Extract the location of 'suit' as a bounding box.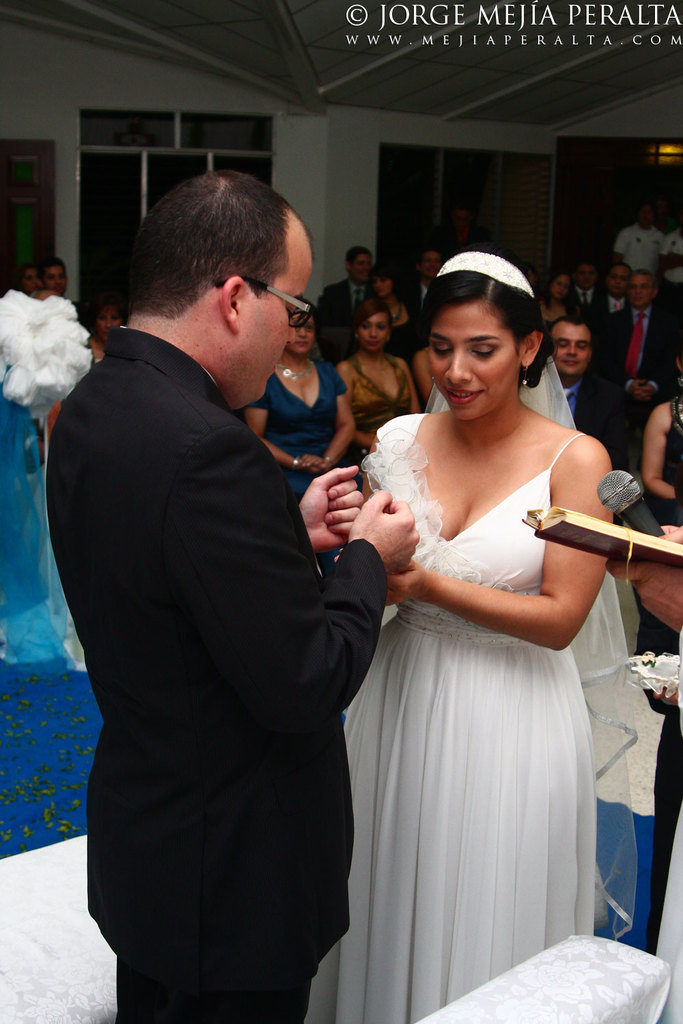
402/281/430/326.
